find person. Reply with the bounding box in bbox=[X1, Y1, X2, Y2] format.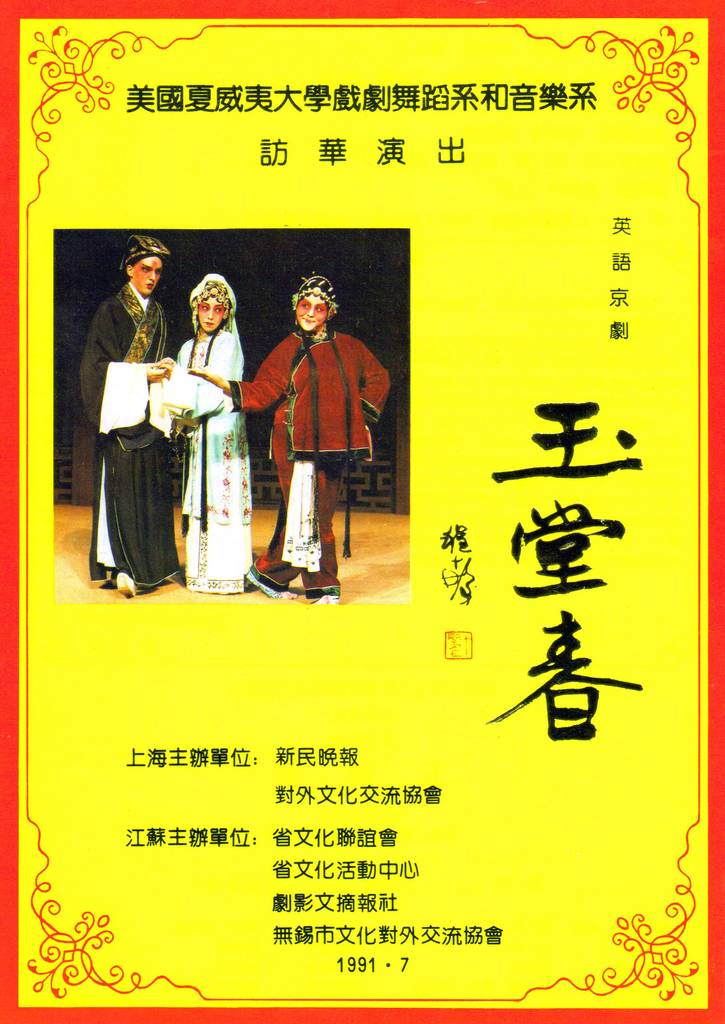
bbox=[183, 269, 393, 596].
